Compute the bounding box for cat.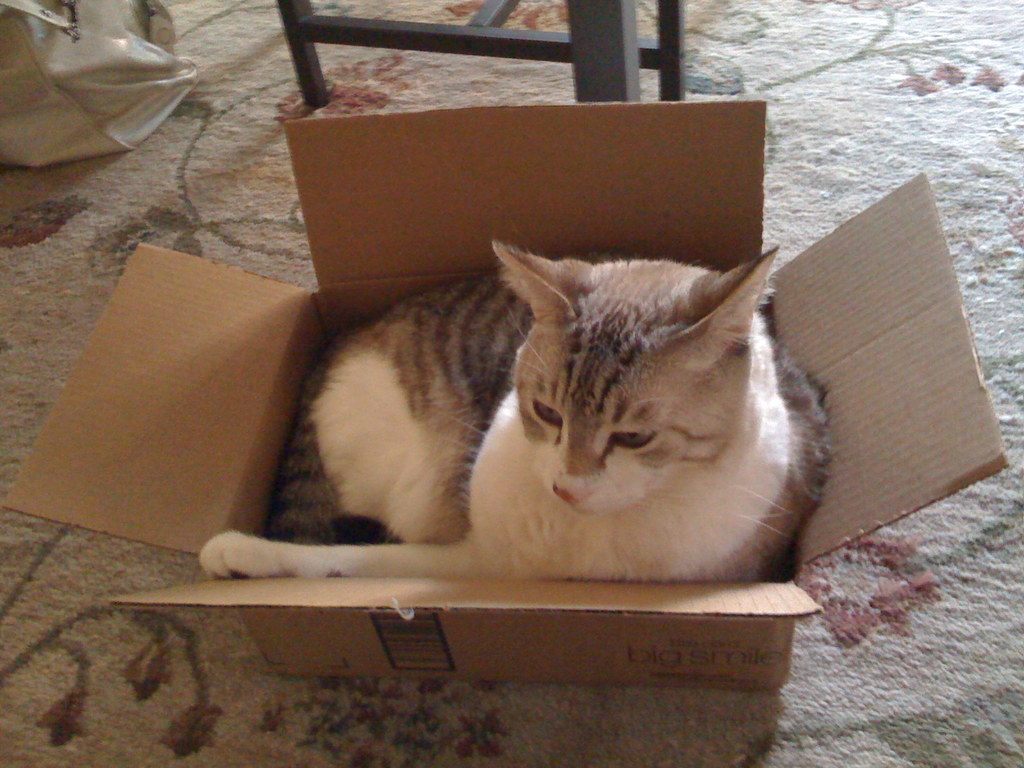
195, 237, 832, 586.
